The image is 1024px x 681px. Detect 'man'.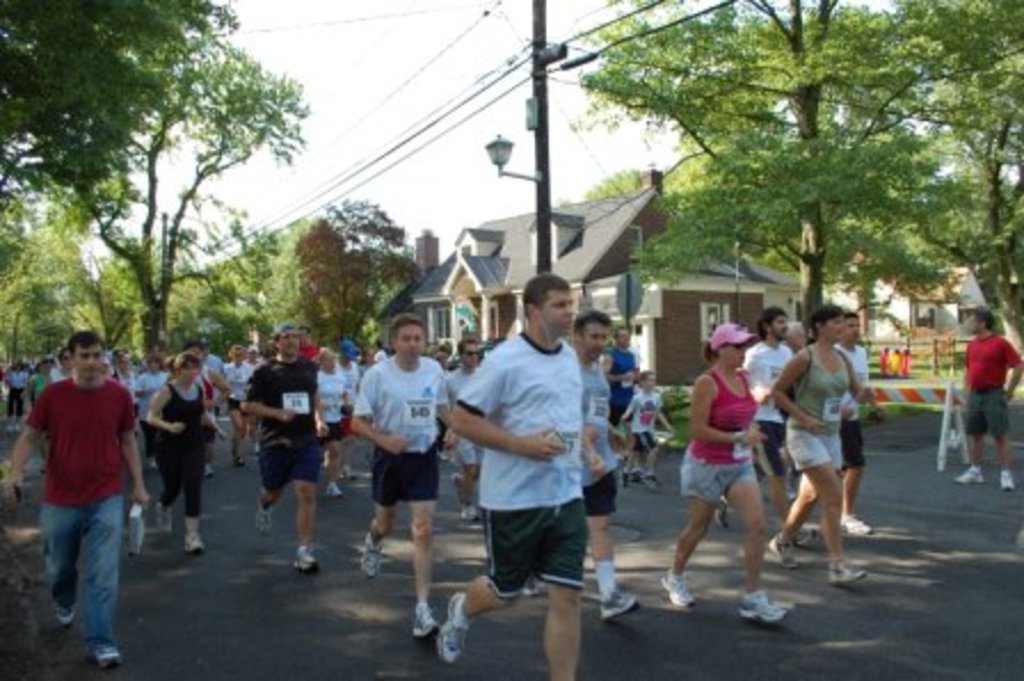
Detection: 599, 315, 649, 471.
